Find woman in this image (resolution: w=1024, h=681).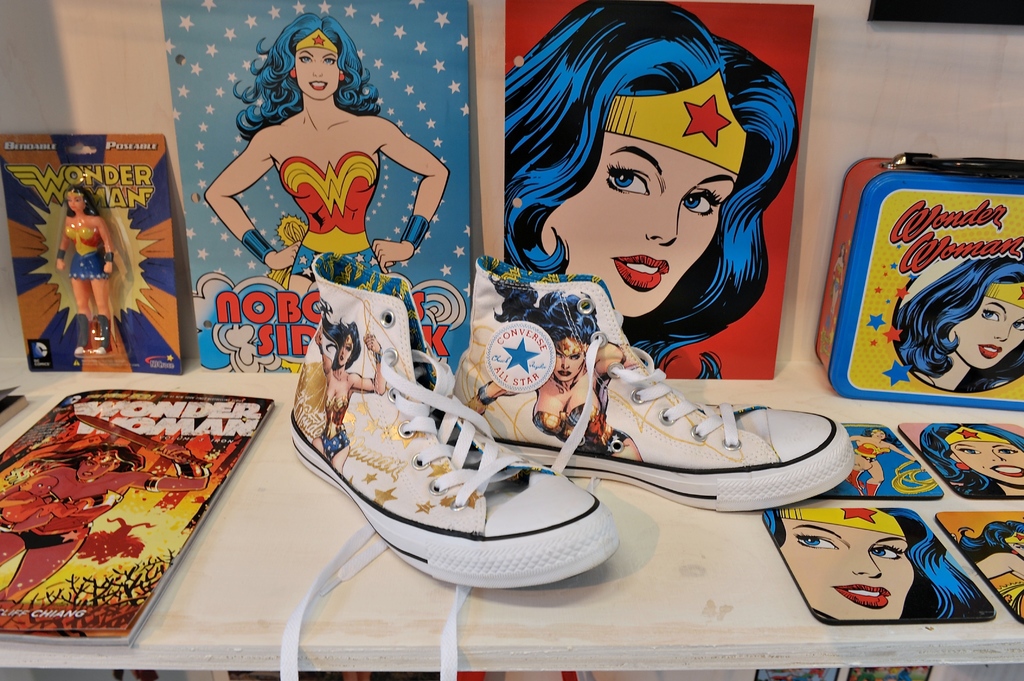
897, 244, 1023, 394.
